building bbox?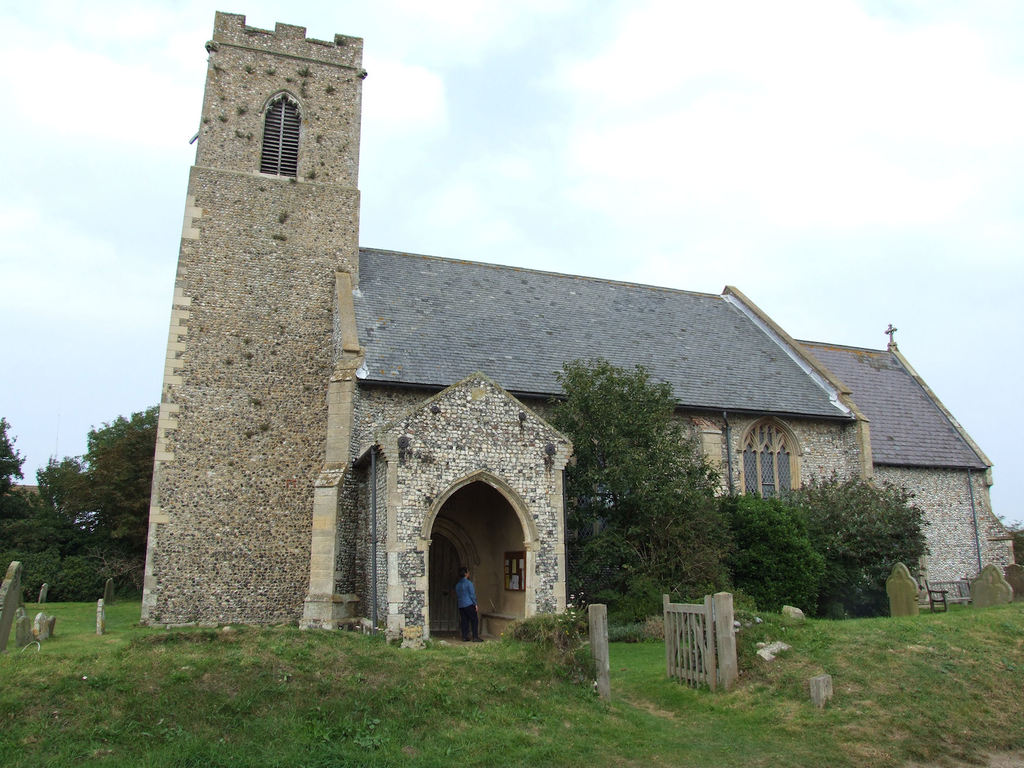
detection(139, 11, 1016, 630)
